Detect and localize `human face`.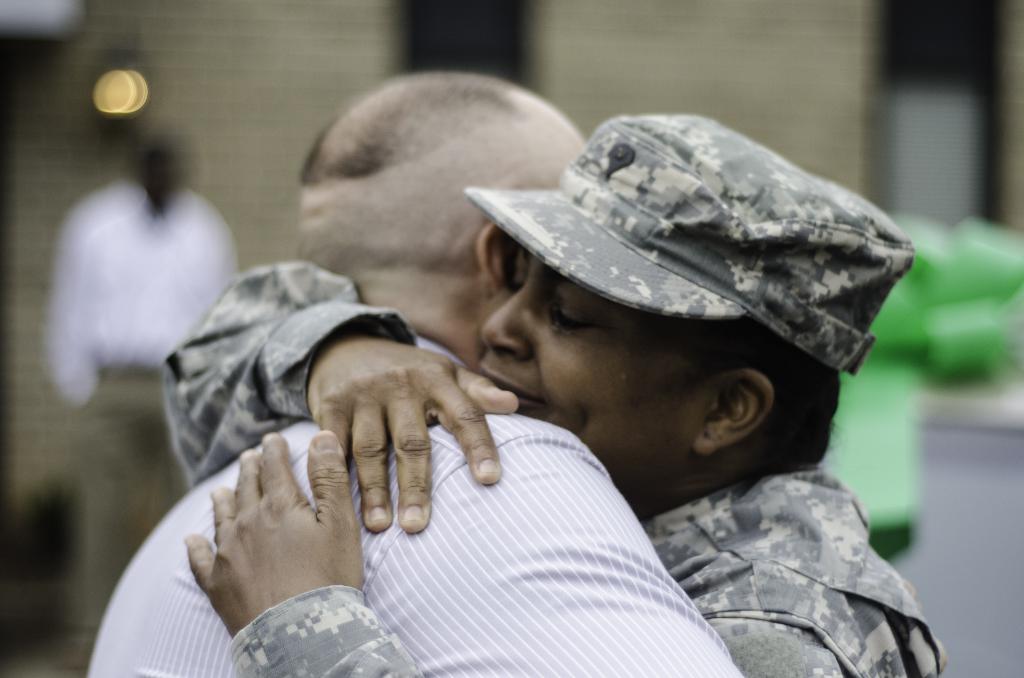
Localized at {"left": 478, "top": 258, "right": 709, "bottom": 494}.
